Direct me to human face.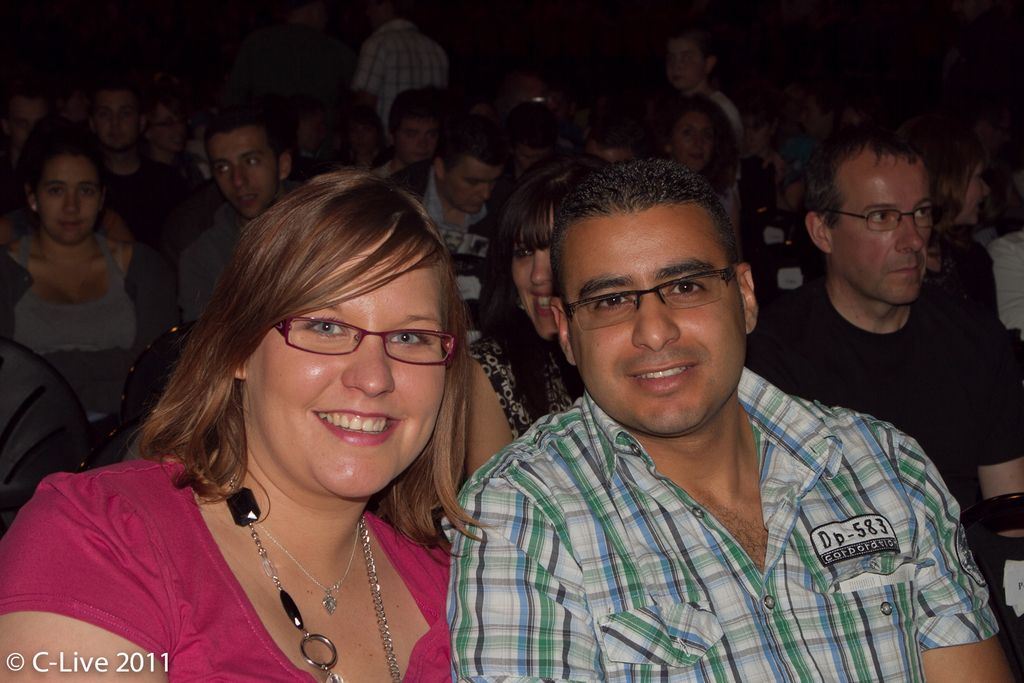
Direction: (x1=683, y1=107, x2=716, y2=180).
